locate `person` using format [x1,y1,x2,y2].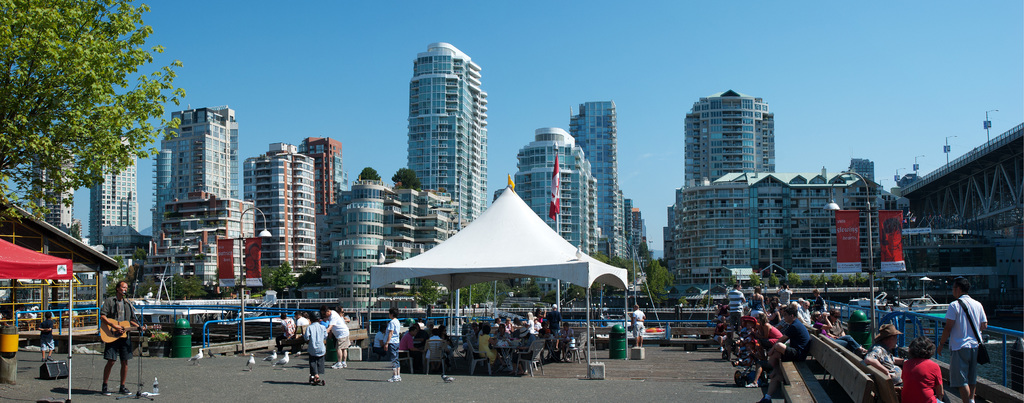
[98,283,152,399].
